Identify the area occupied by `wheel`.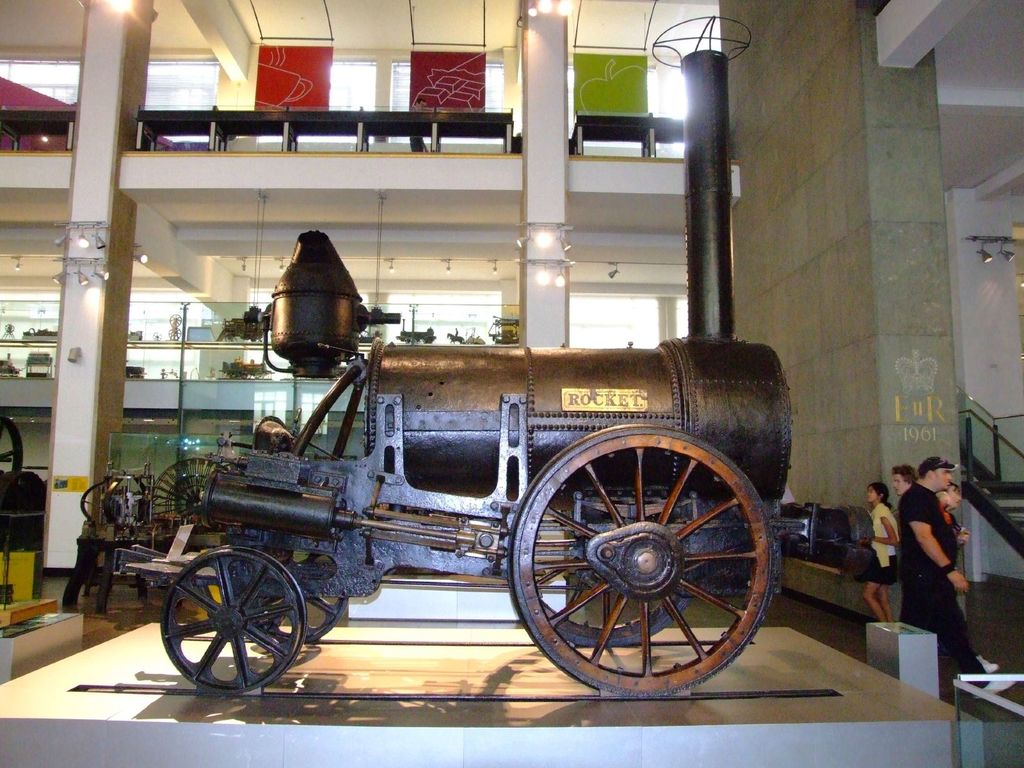
Area: rect(504, 428, 785, 703).
